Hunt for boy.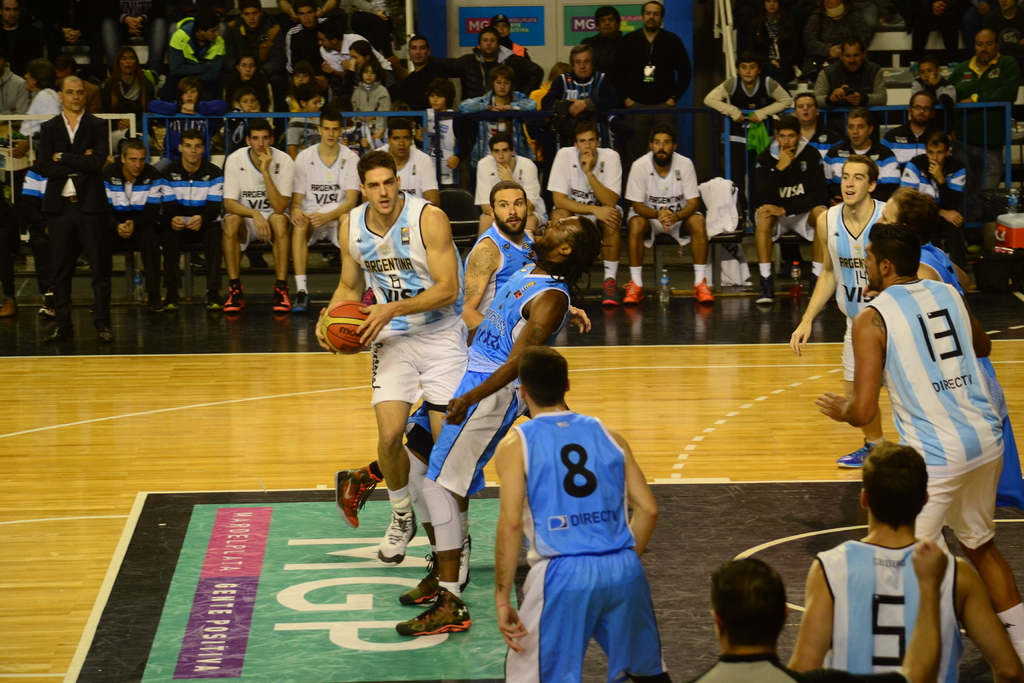
Hunted down at (x1=286, y1=86, x2=325, y2=156).
